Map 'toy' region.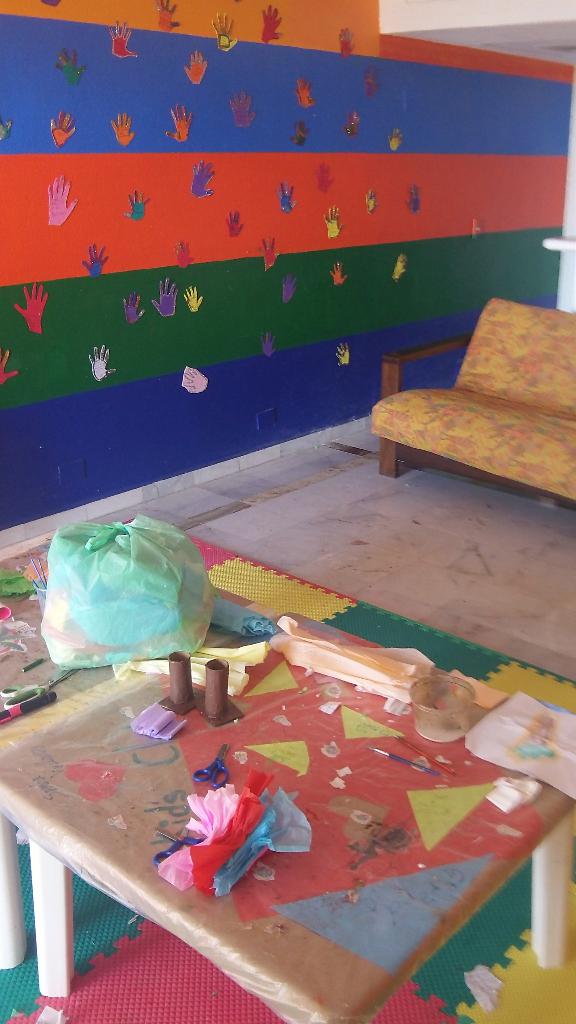
Mapped to bbox(0, 349, 15, 384).
